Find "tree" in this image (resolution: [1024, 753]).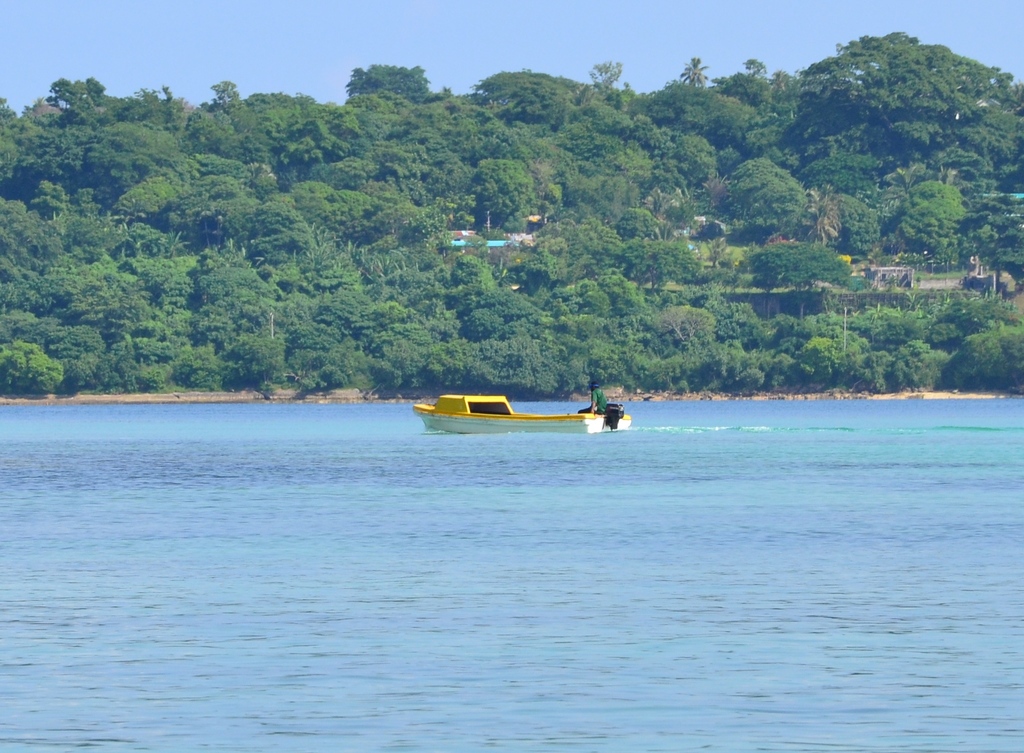
<bbox>734, 49, 773, 92</bbox>.
